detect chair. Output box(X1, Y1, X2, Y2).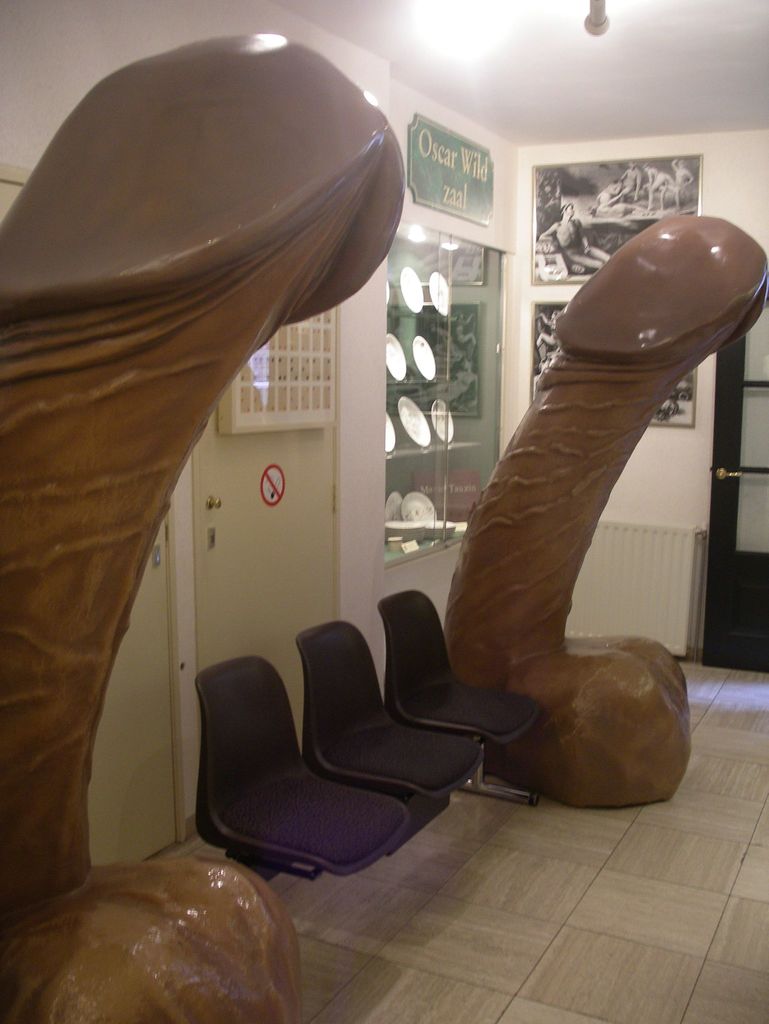
box(199, 657, 414, 877).
